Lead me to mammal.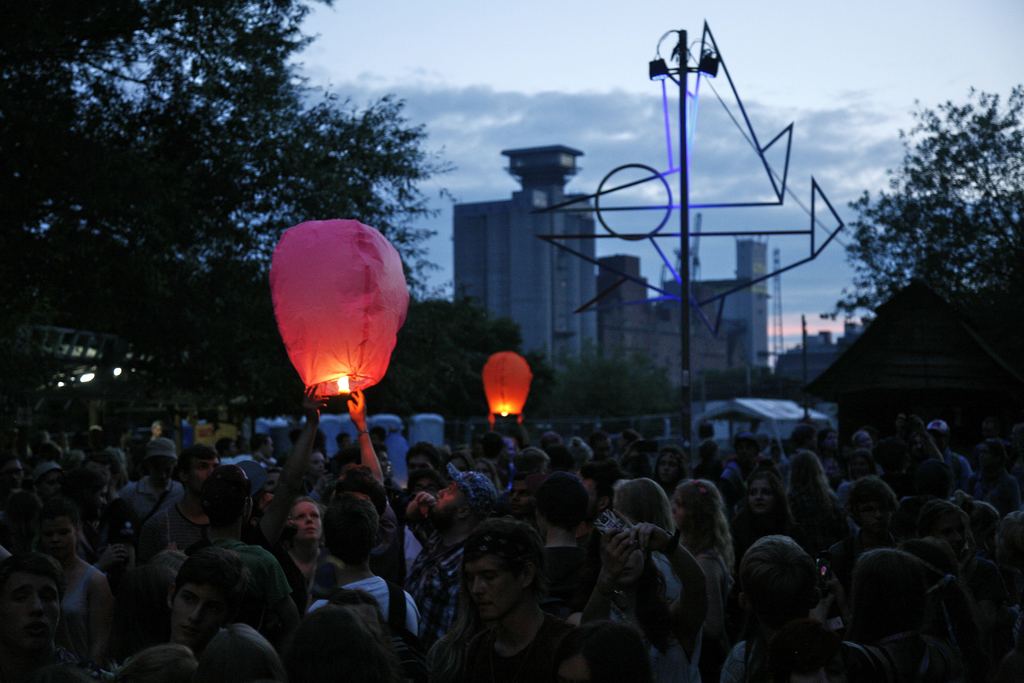
Lead to l=428, t=514, r=585, b=682.
